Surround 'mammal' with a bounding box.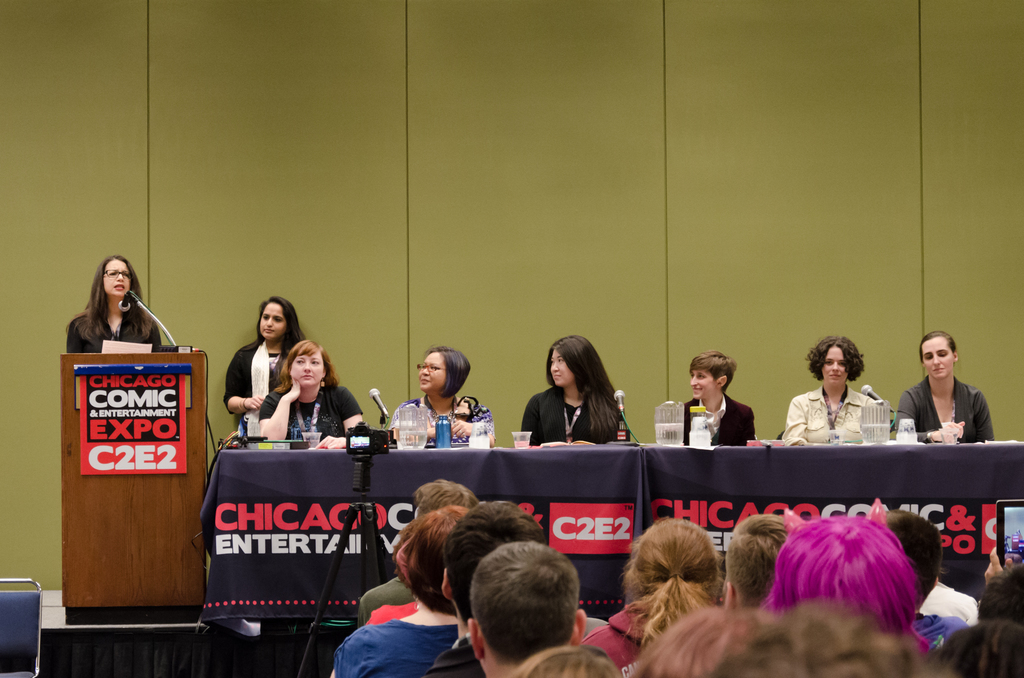
pyautogui.locateOnScreen(390, 344, 493, 443).
